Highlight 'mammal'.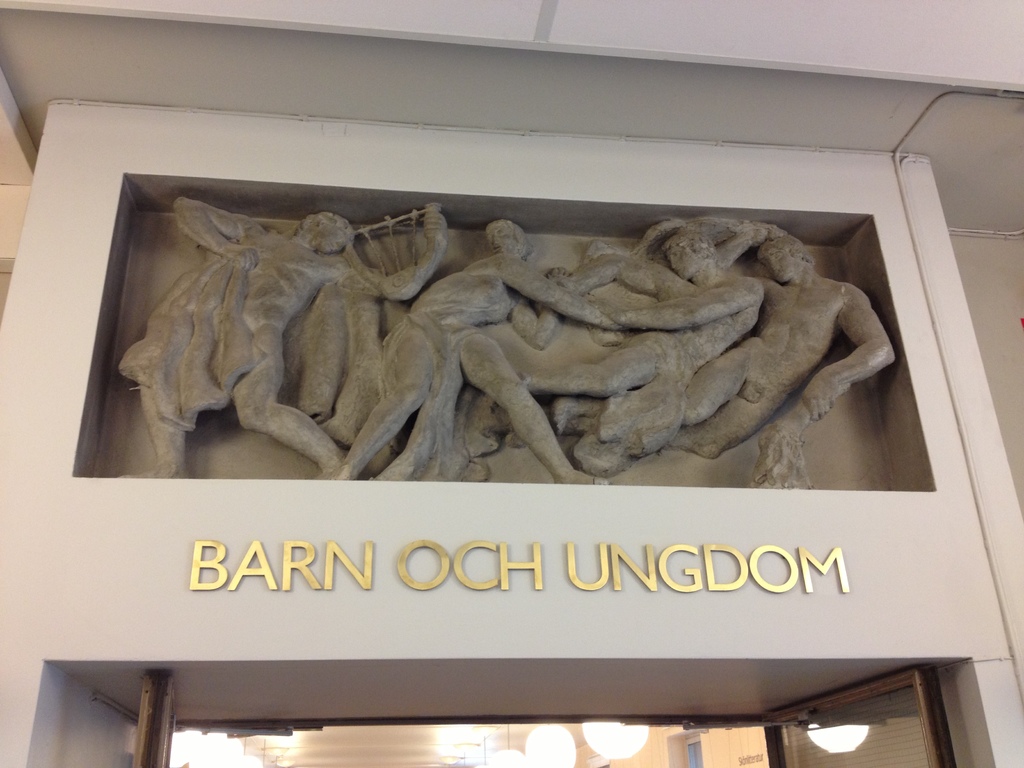
Highlighted region: x1=115 y1=189 x2=449 y2=479.
